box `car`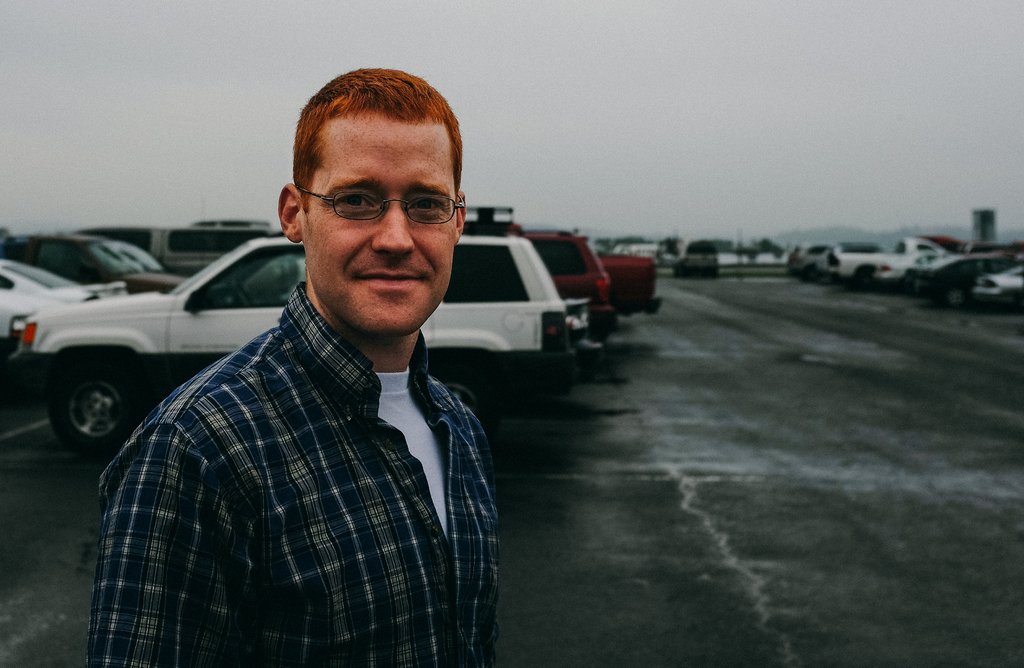
bbox(790, 238, 1023, 299)
